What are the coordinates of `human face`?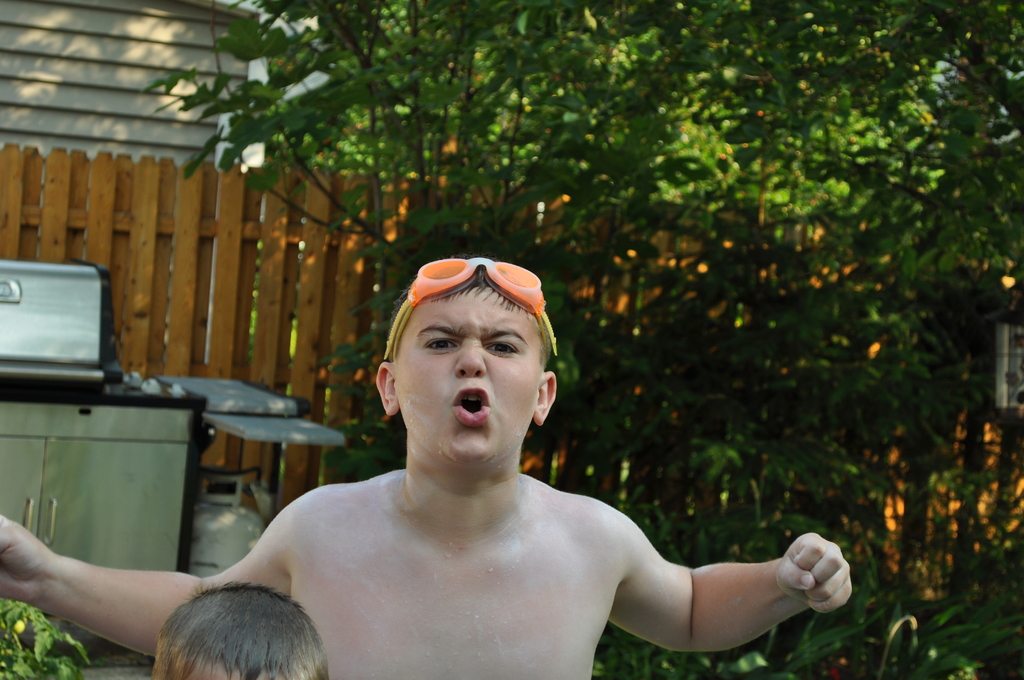
396 286 543 463.
